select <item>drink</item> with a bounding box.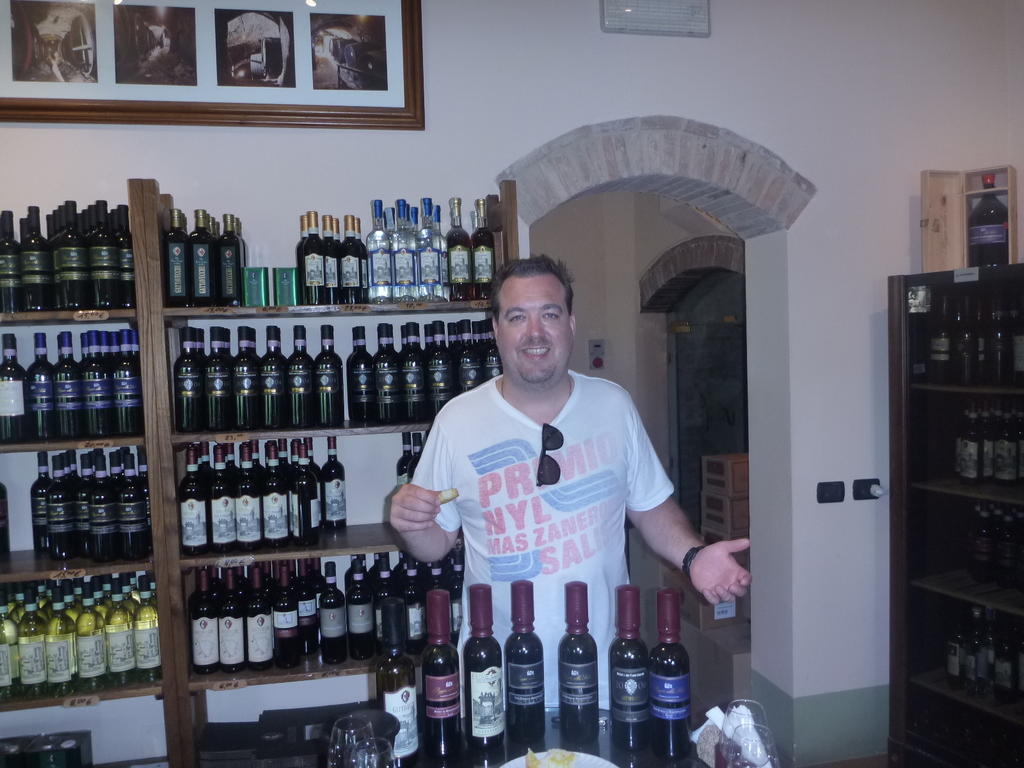
(x1=65, y1=450, x2=74, y2=549).
